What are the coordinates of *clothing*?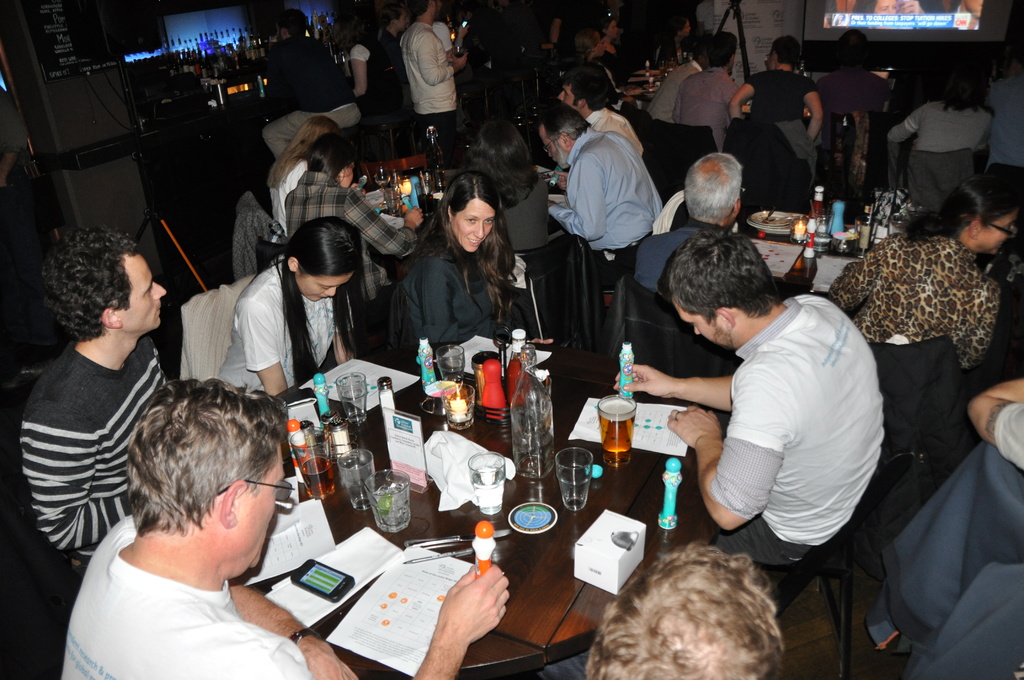
230:193:273:280.
